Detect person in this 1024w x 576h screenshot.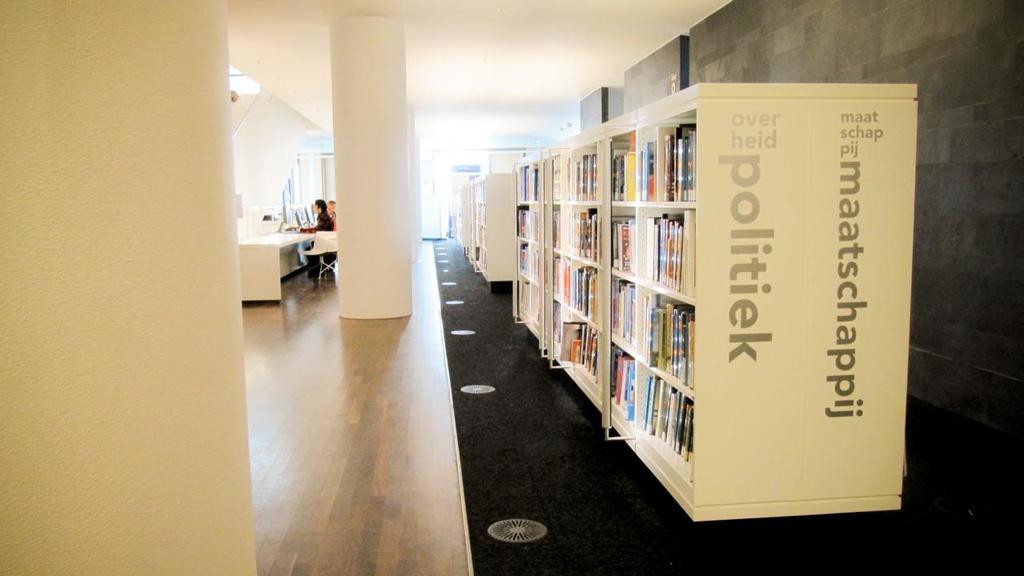
Detection: (518,64,899,518).
